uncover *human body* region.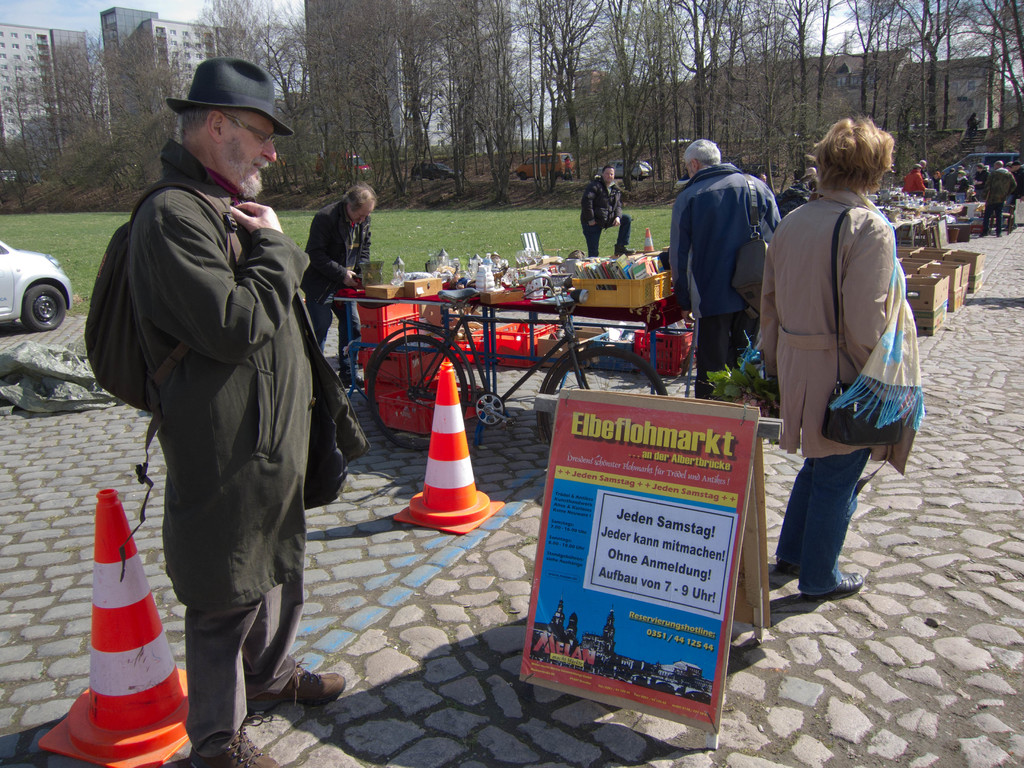
Uncovered: rect(966, 114, 975, 143).
